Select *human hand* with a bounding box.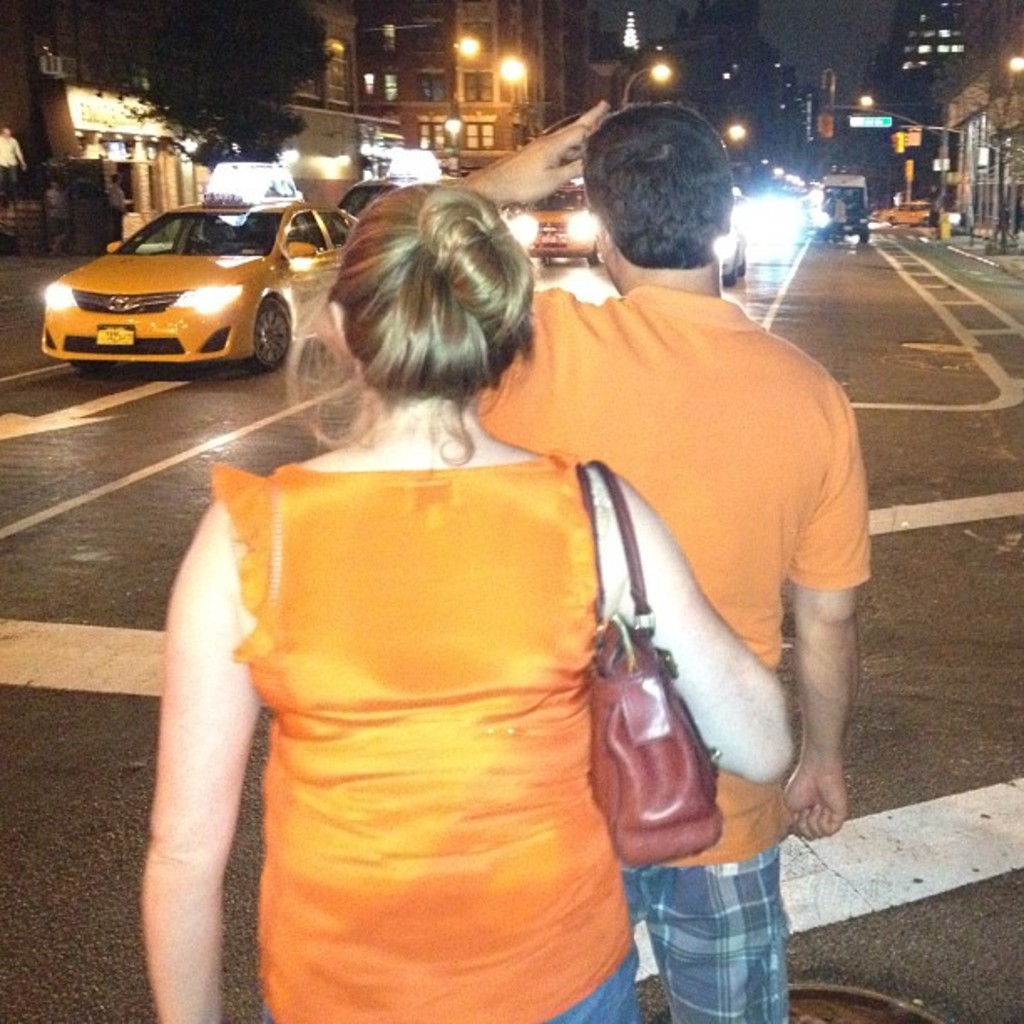
l=785, t=733, r=868, b=865.
